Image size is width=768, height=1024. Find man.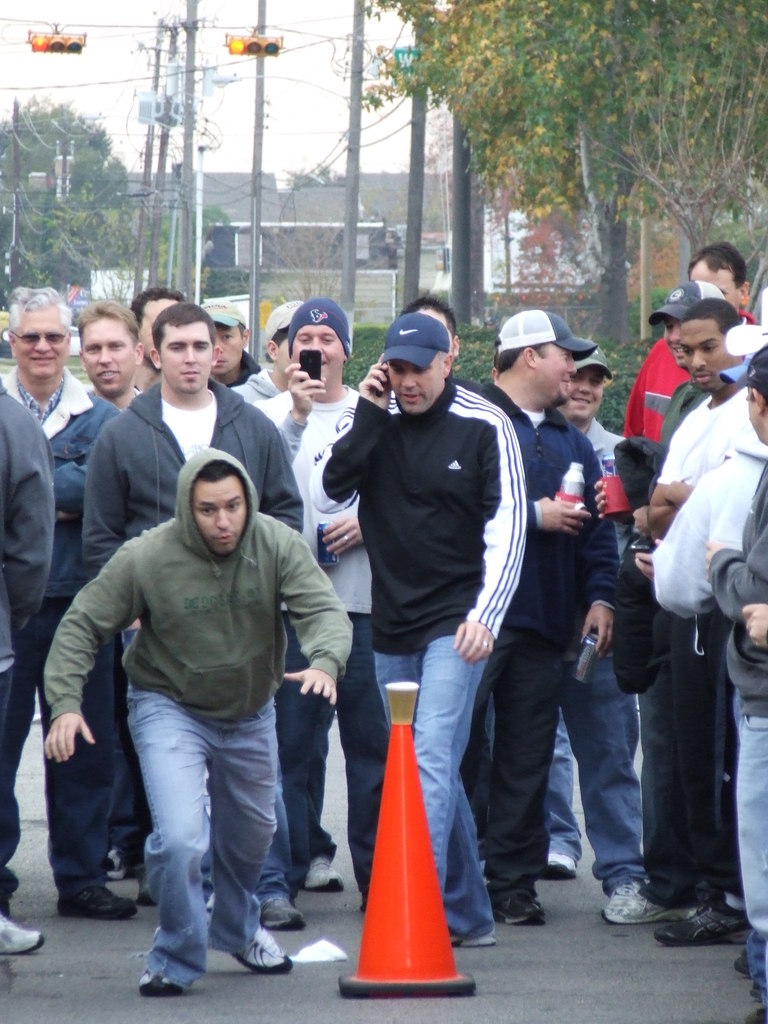
<bbox>639, 276, 738, 481</bbox>.
